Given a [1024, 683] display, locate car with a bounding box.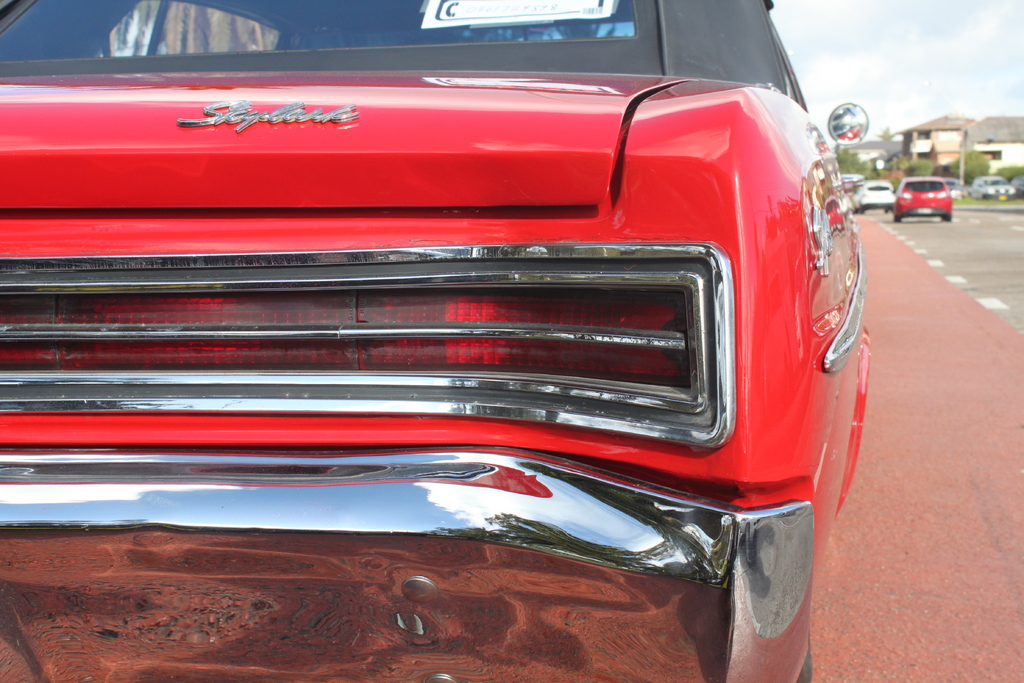
Located: Rect(898, 179, 949, 222).
